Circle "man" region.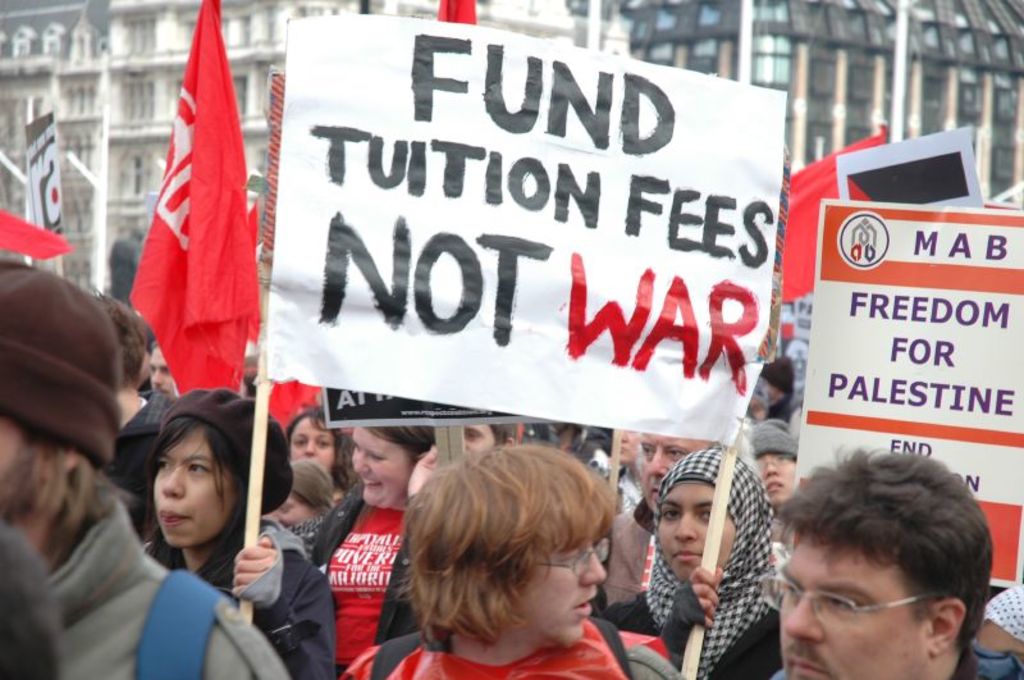
Region: 370/411/517/648.
